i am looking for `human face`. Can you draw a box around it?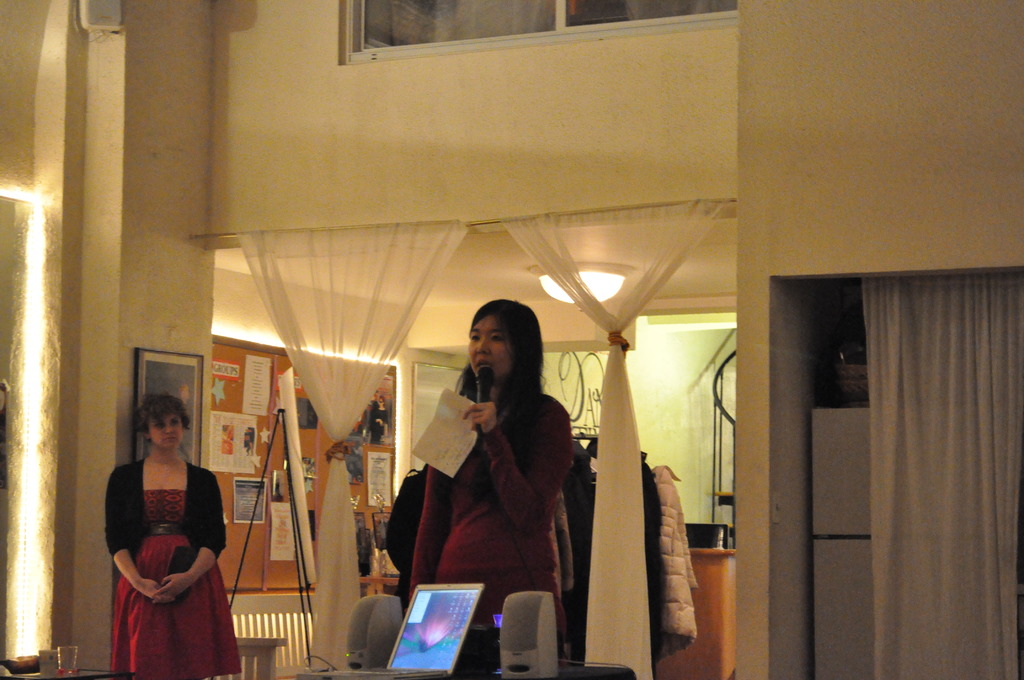
Sure, the bounding box is 147, 408, 184, 447.
